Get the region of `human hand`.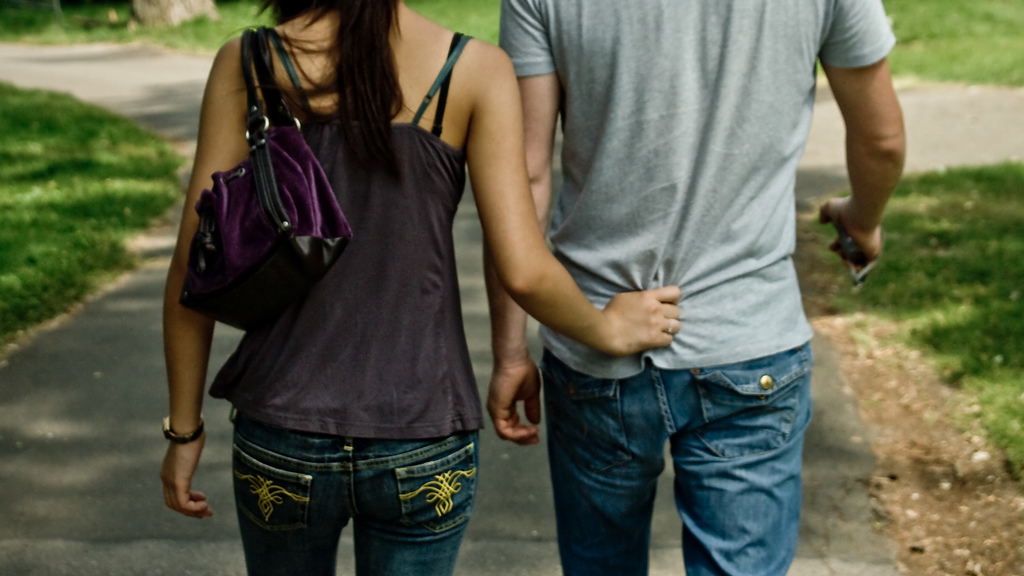
(left=156, top=430, right=211, bottom=519).
